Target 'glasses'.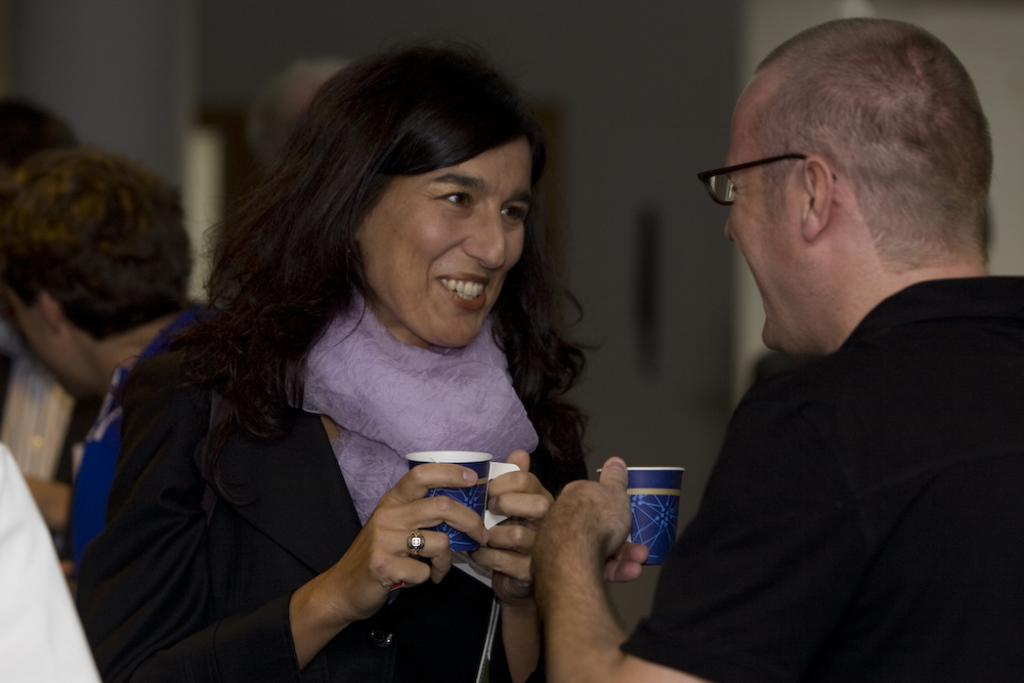
Target region: box=[691, 152, 835, 213].
